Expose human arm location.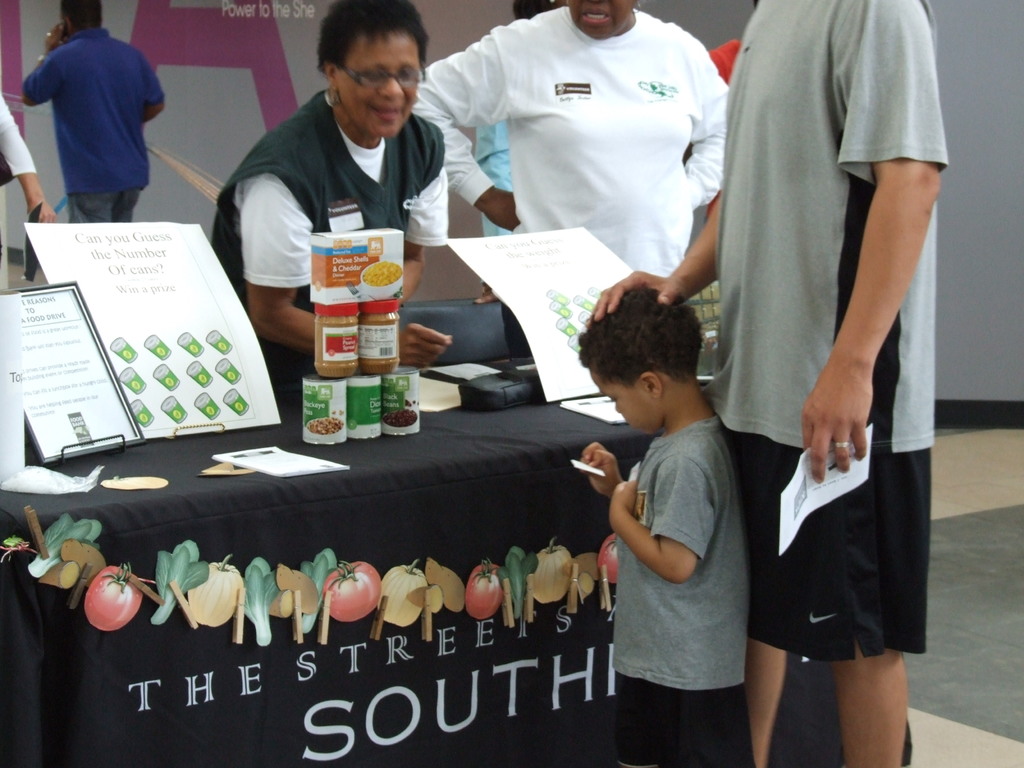
Exposed at (612, 450, 716, 583).
